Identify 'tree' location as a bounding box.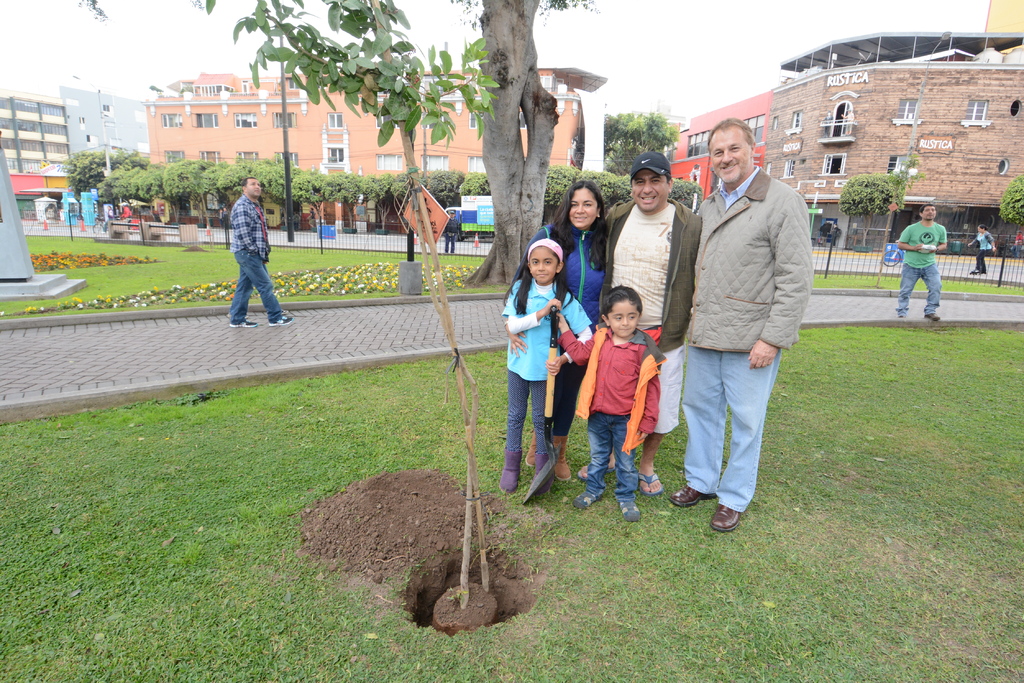
x1=599 y1=115 x2=678 y2=176.
